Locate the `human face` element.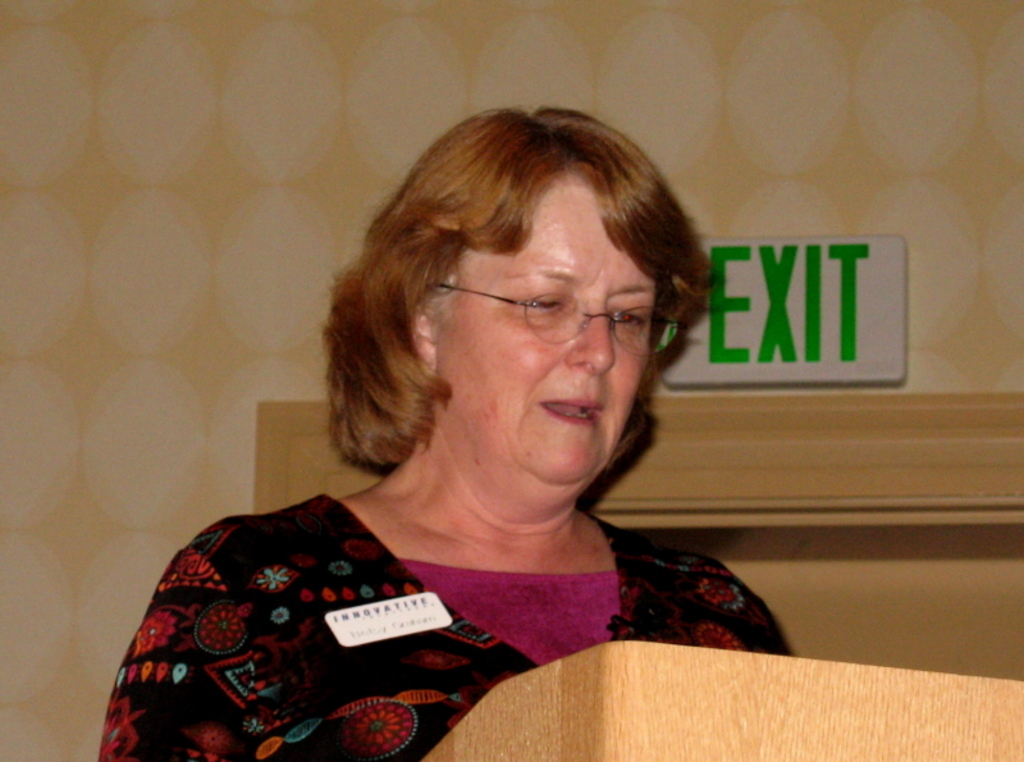
Element bbox: [left=435, top=169, right=657, bottom=484].
